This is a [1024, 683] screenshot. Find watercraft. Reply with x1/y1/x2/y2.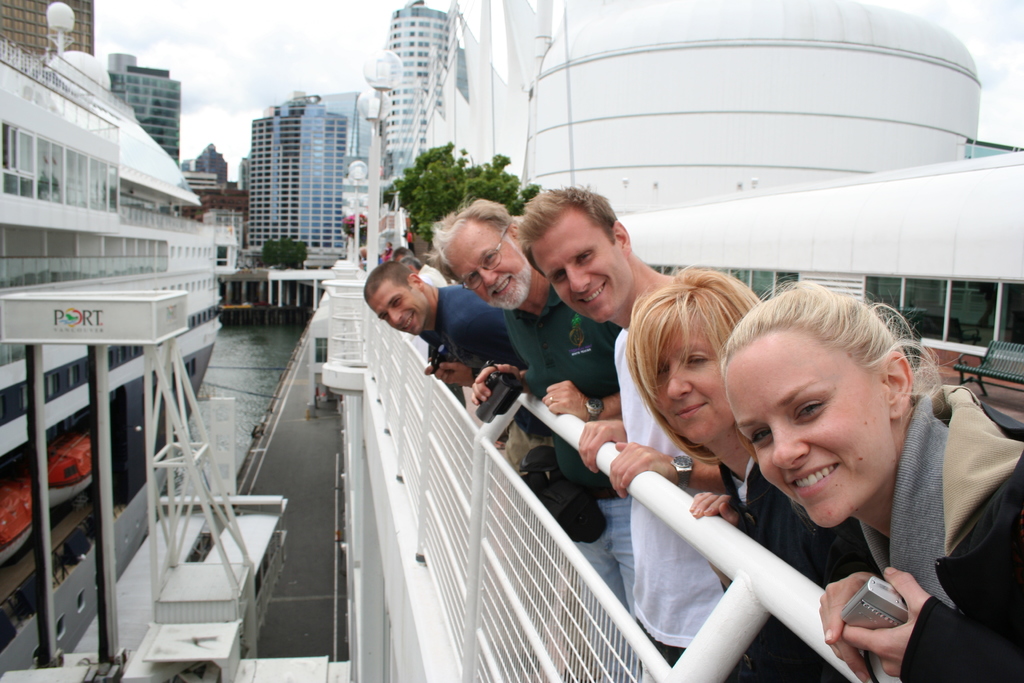
0/28/290/650.
